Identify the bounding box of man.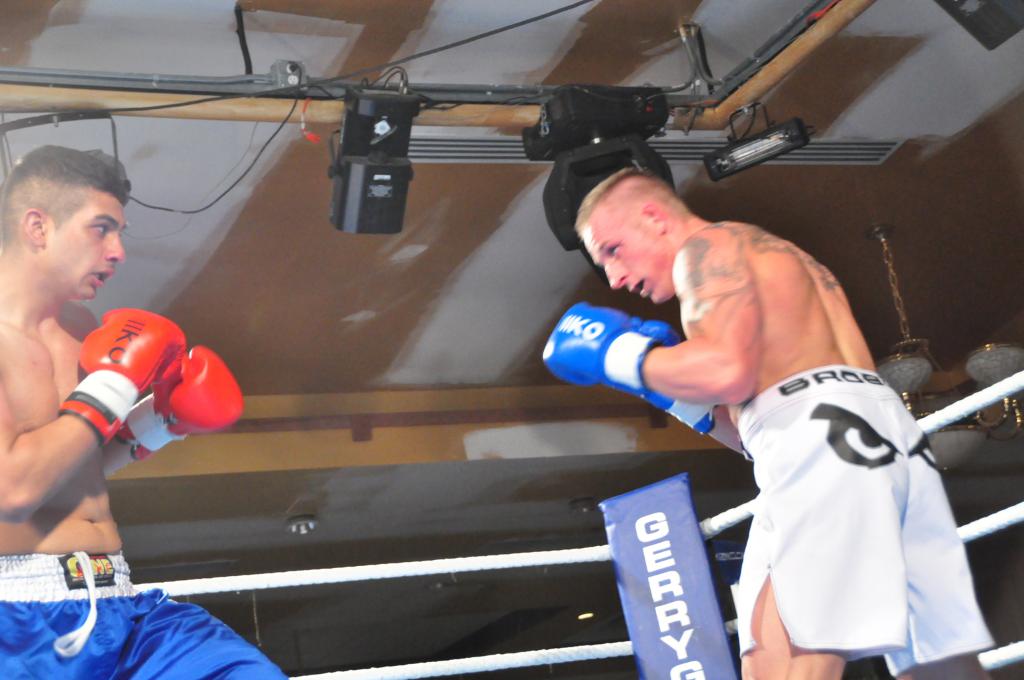
locate(533, 113, 969, 654).
